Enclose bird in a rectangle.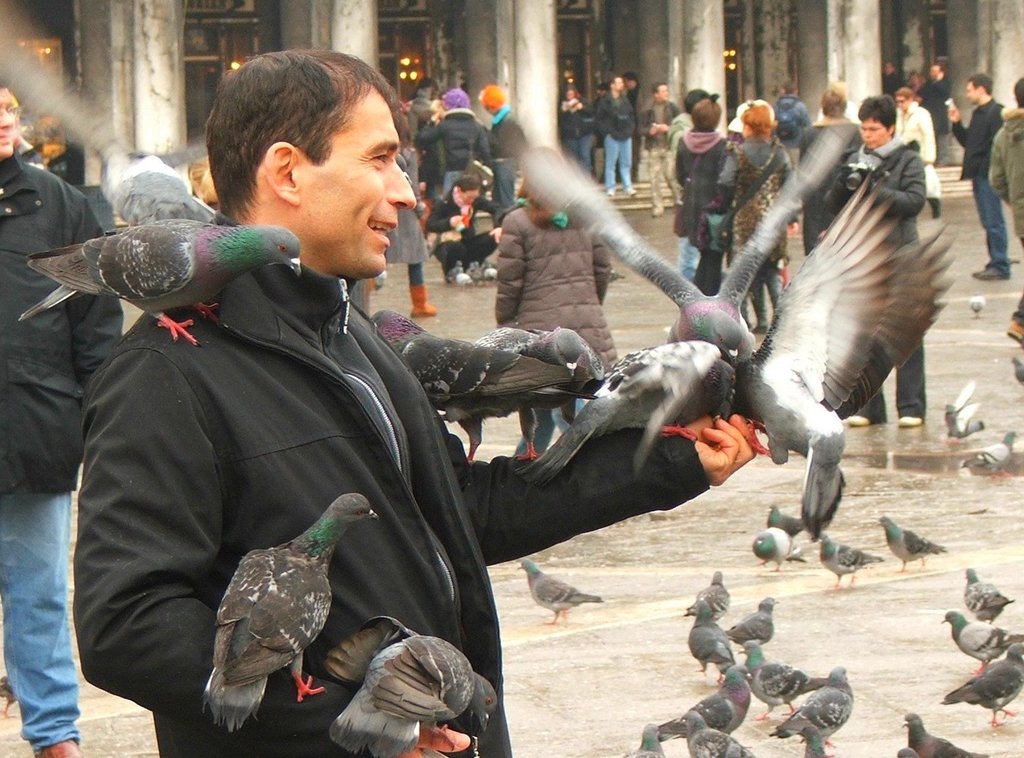
pyautogui.locateOnScreen(965, 292, 987, 318).
